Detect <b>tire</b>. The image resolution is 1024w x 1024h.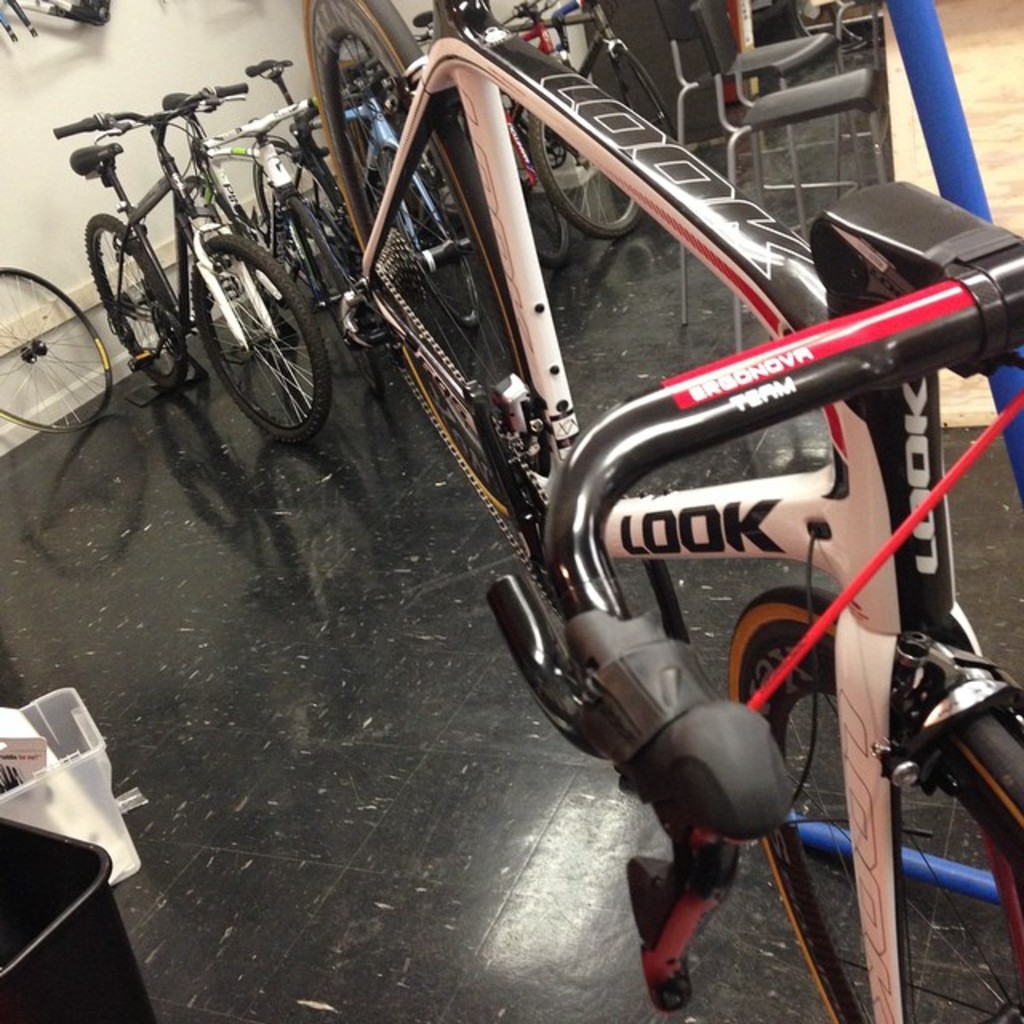
610:48:683:141.
